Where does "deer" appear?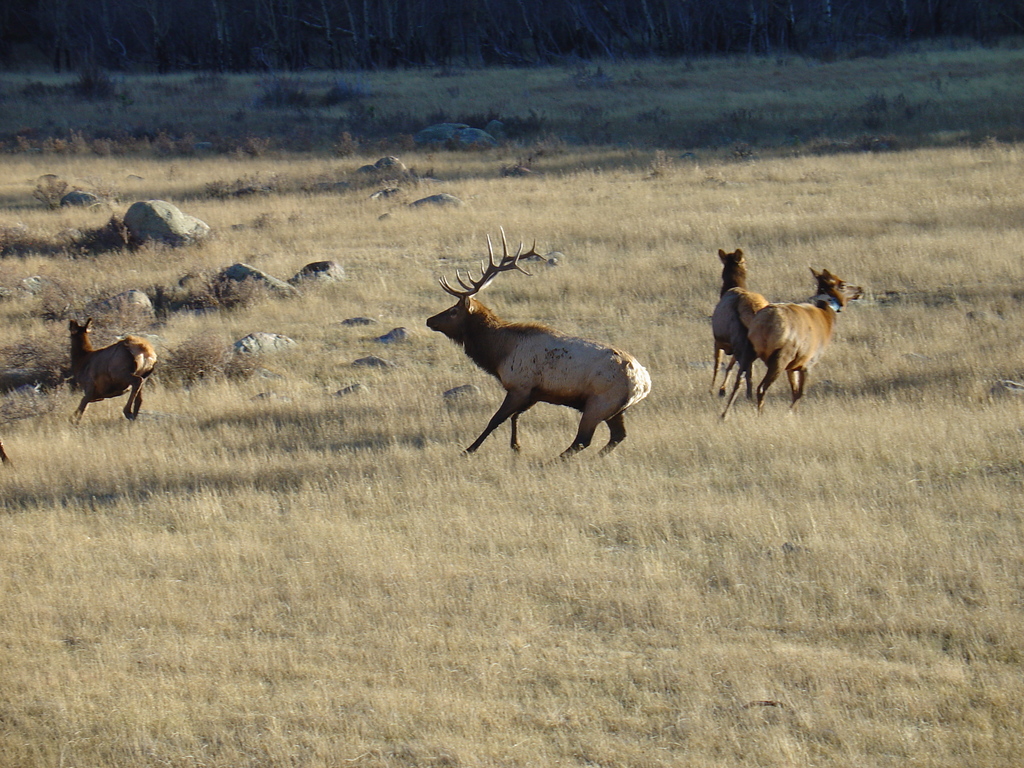
Appears at (left=428, top=227, right=650, bottom=458).
